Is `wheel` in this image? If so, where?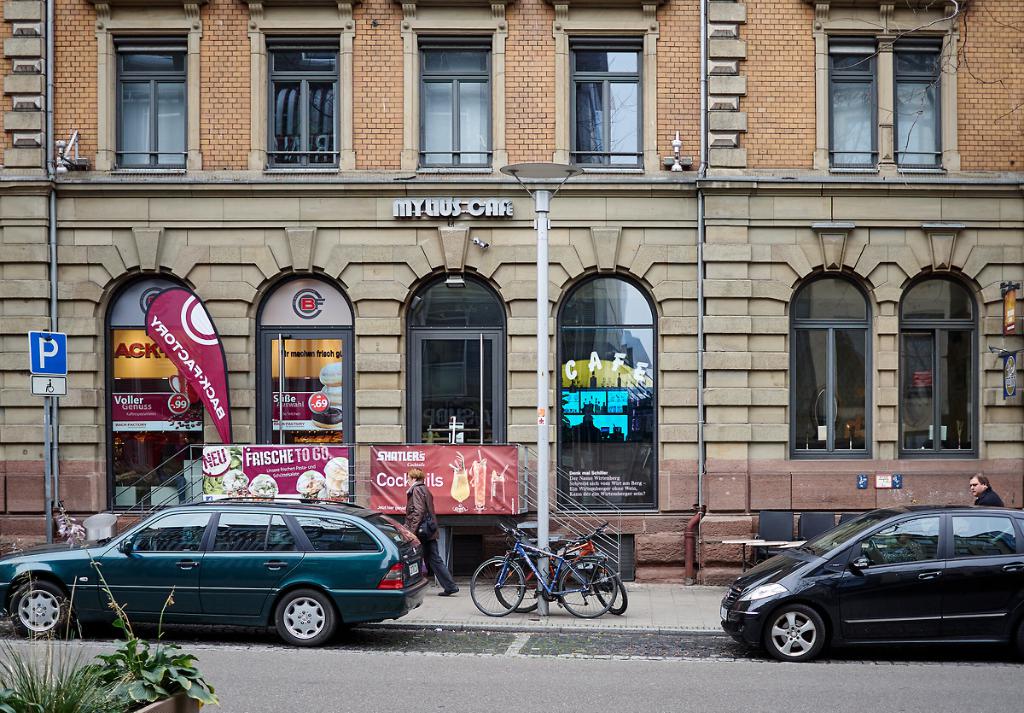
Yes, at select_region(762, 600, 829, 663).
